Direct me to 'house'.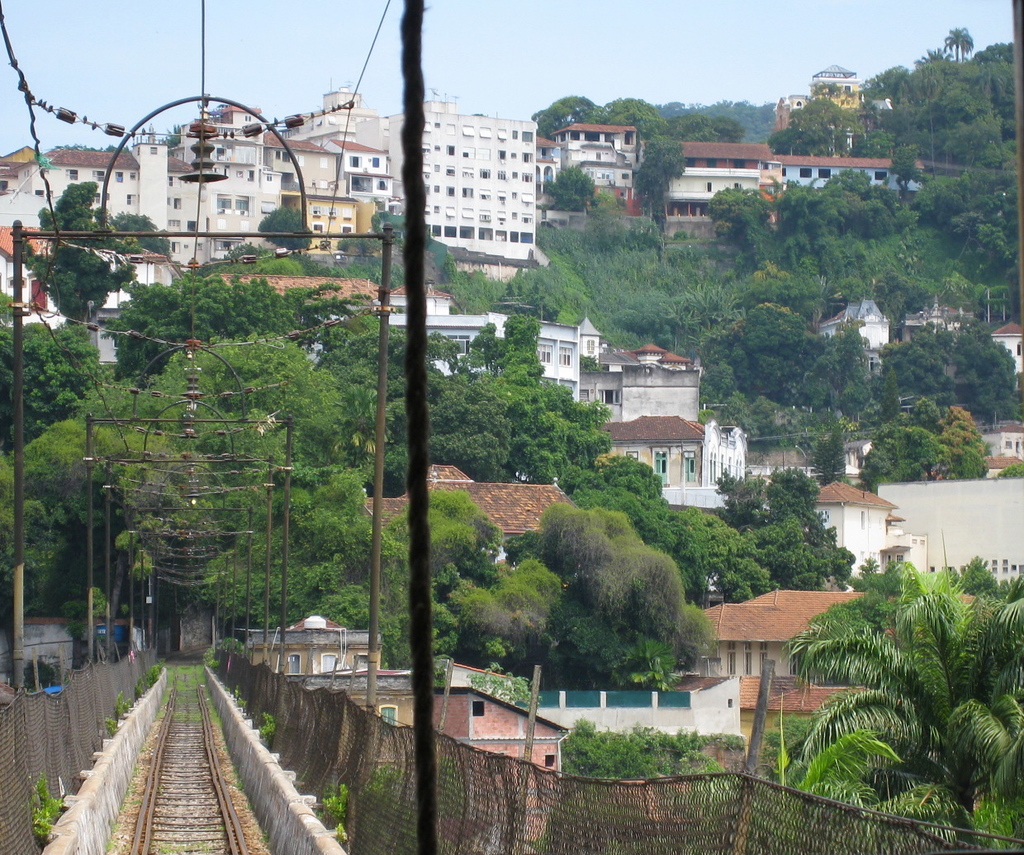
Direction: x1=165 y1=114 x2=230 y2=244.
